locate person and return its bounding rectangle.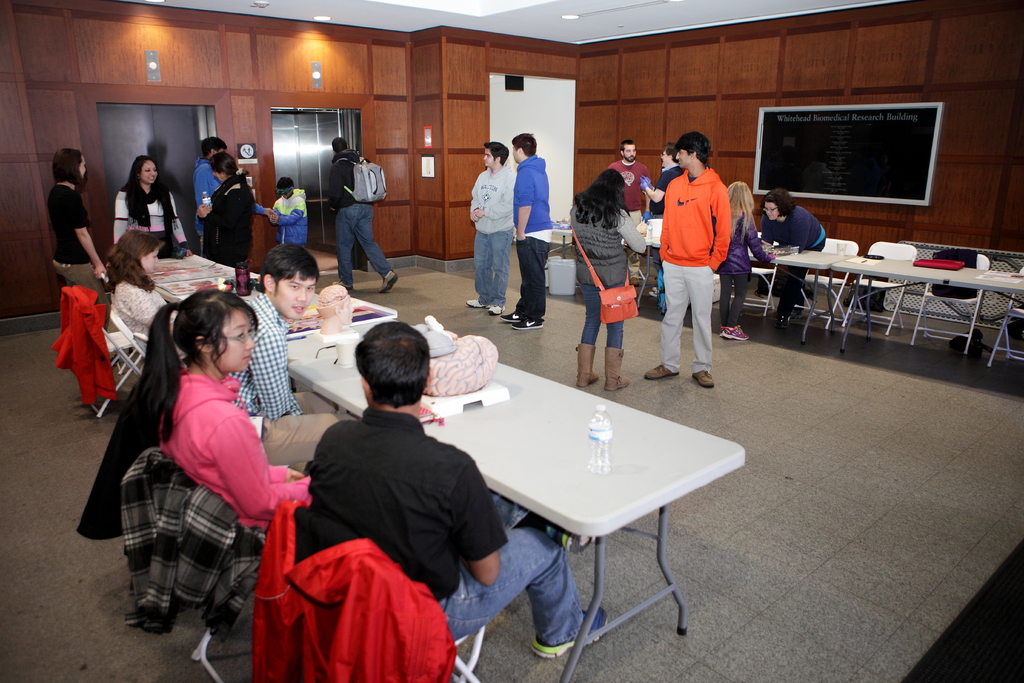
x1=108, y1=228, x2=171, y2=357.
